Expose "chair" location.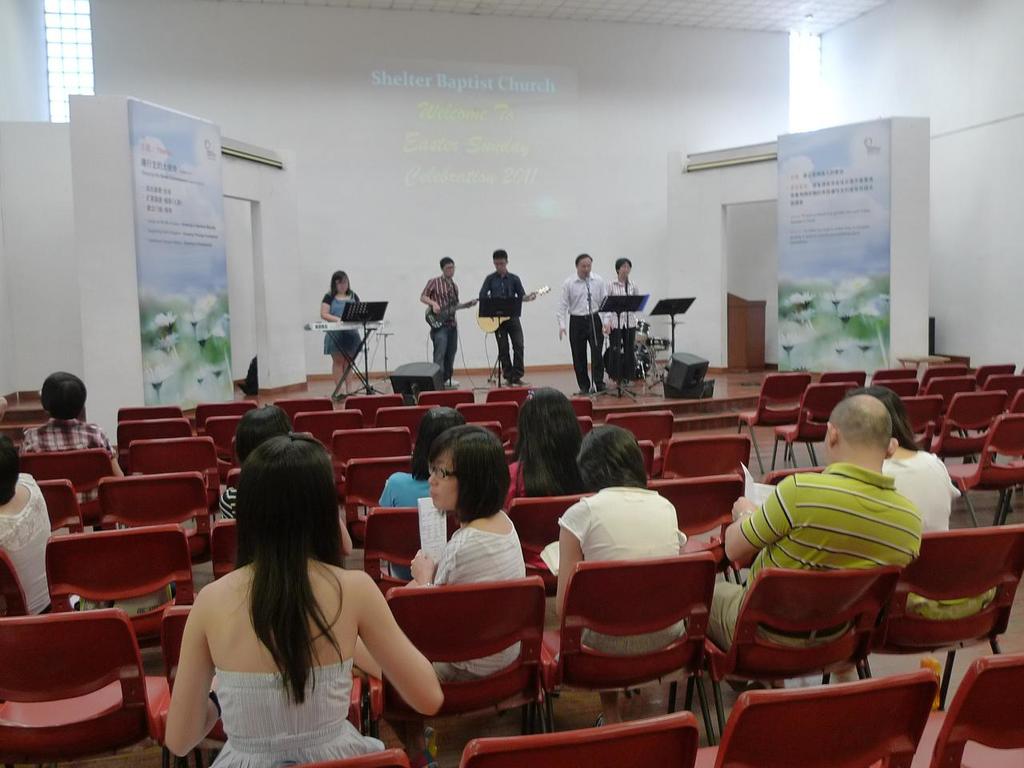
Exposed at [43,471,102,539].
